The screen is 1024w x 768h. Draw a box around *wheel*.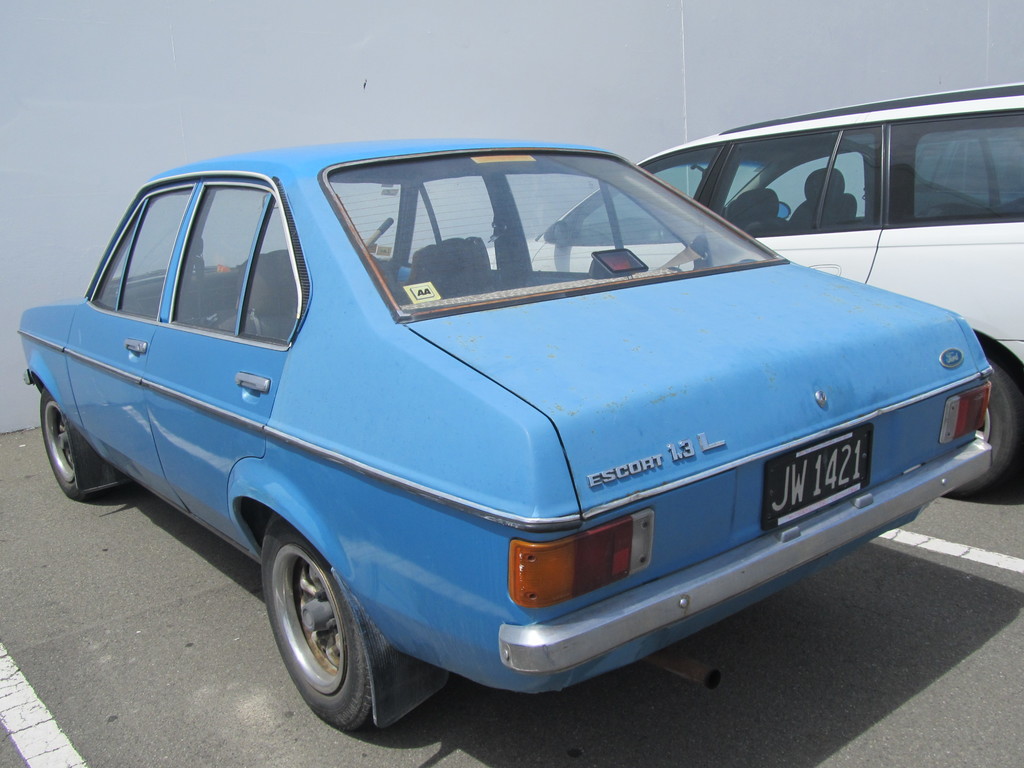
box=[261, 514, 374, 735].
